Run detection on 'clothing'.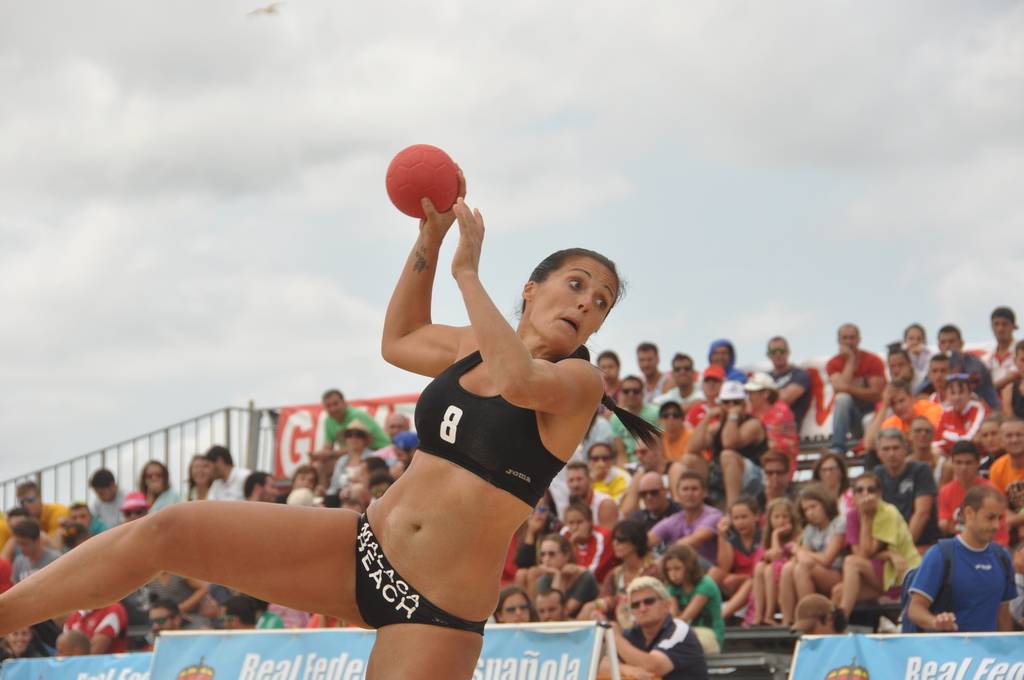
Result: {"left": 138, "top": 563, "right": 201, "bottom": 616}.
